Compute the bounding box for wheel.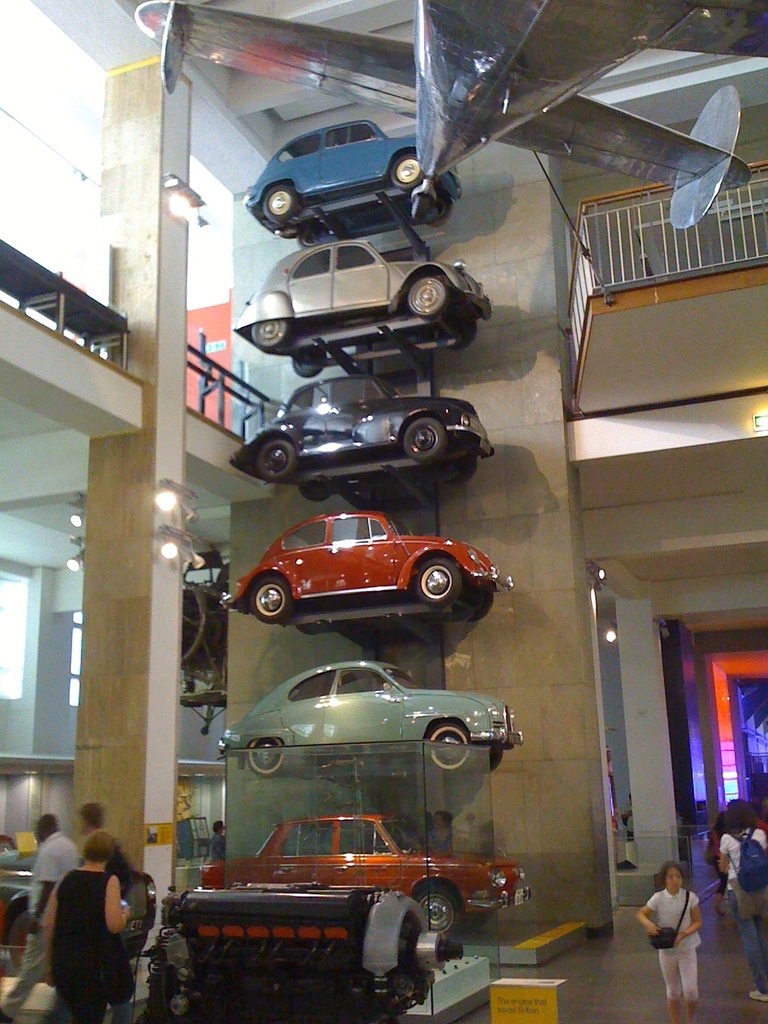
detection(403, 876, 461, 935).
